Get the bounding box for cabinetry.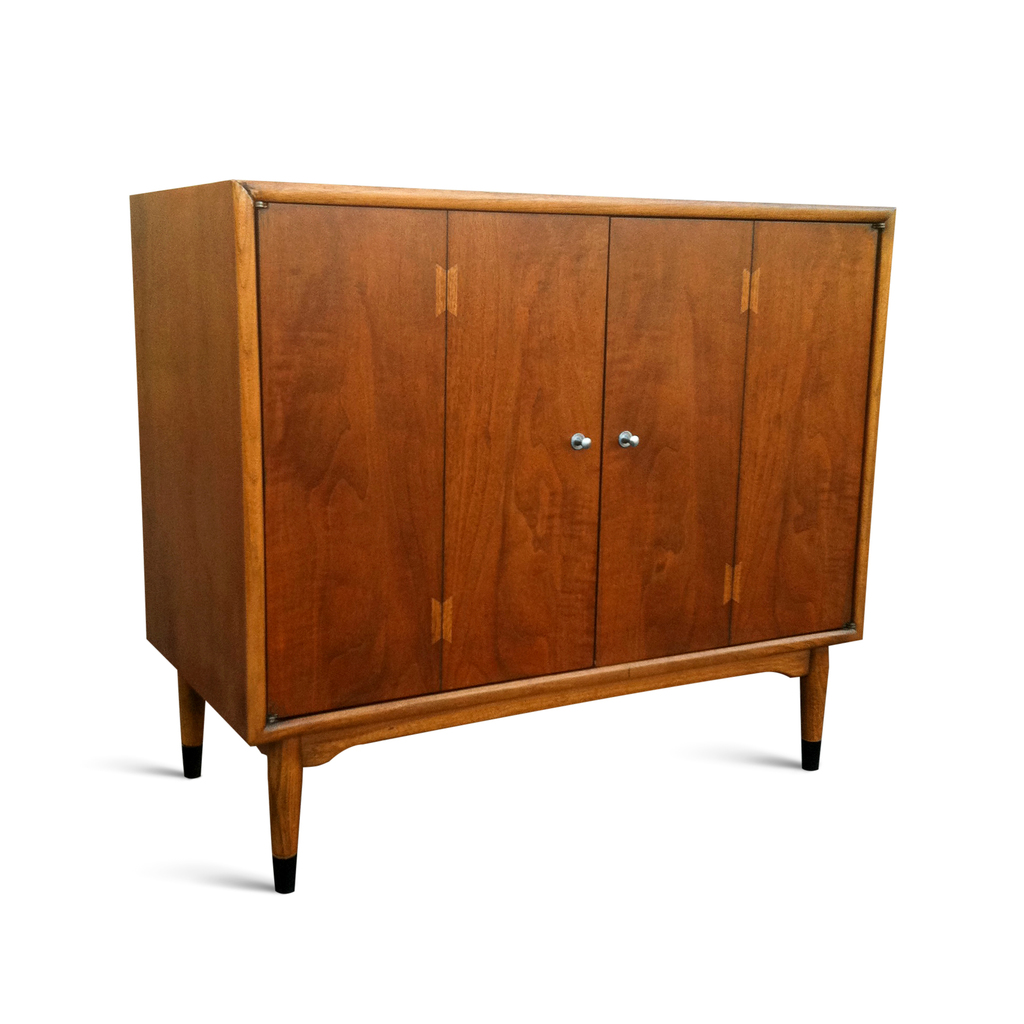
l=156, t=168, r=890, b=874.
